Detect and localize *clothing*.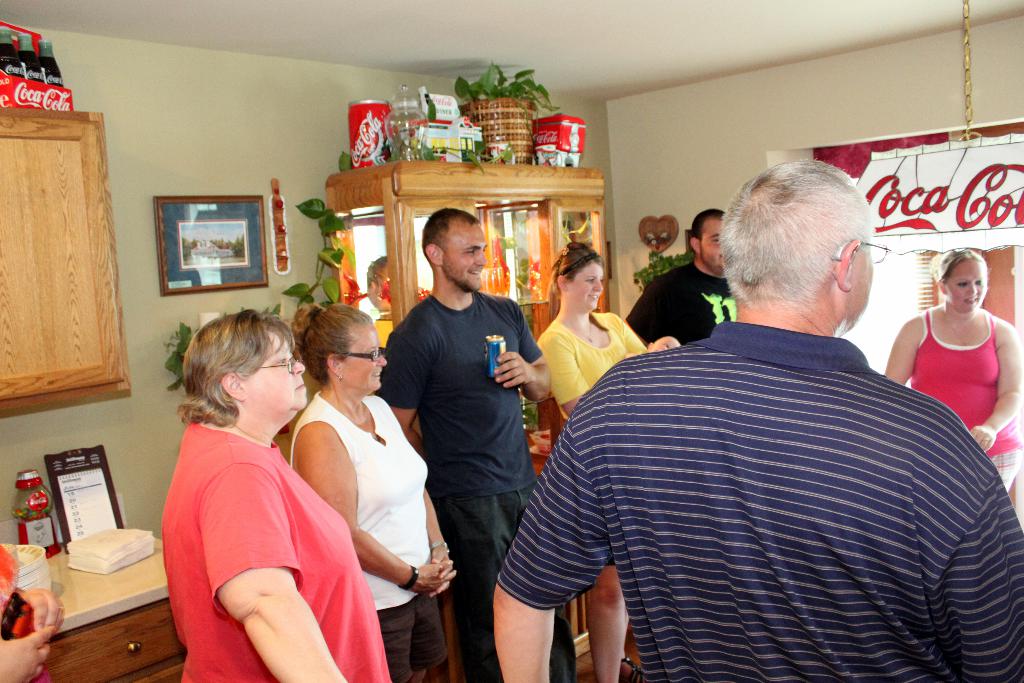
Localized at BBox(913, 306, 1021, 494).
